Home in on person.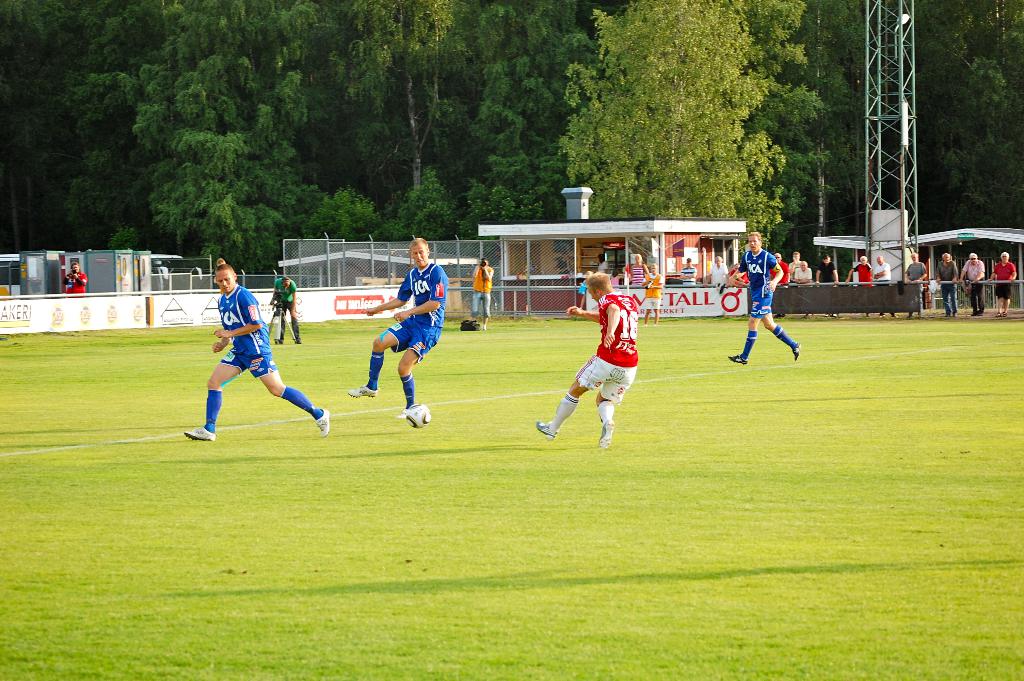
Homed in at {"left": 592, "top": 250, "right": 607, "bottom": 273}.
